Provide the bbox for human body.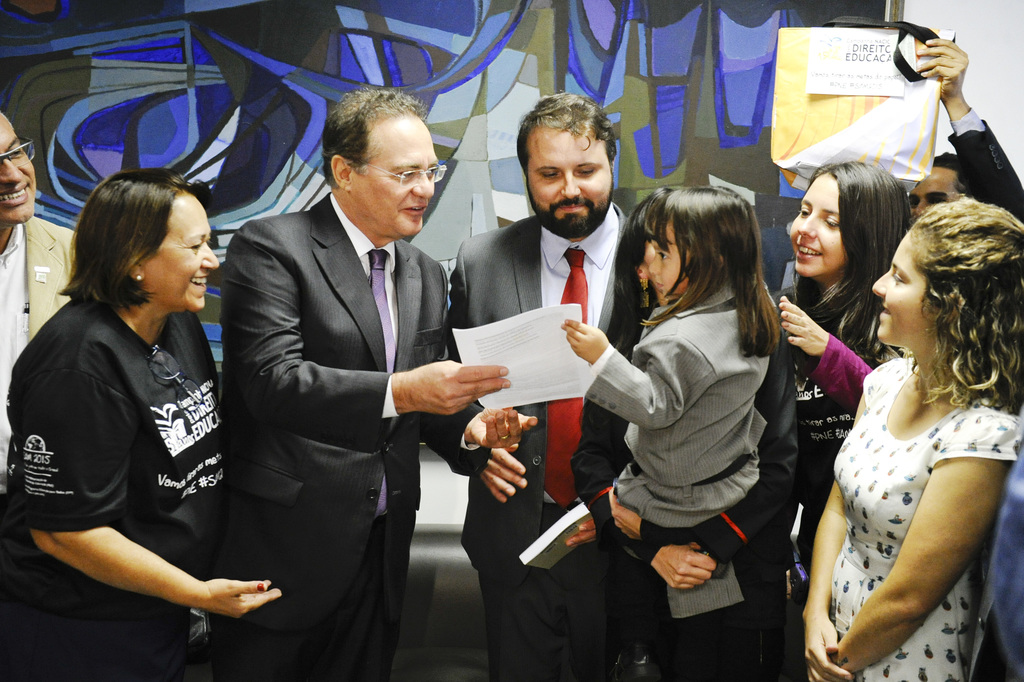
(left=771, top=279, right=901, bottom=587).
